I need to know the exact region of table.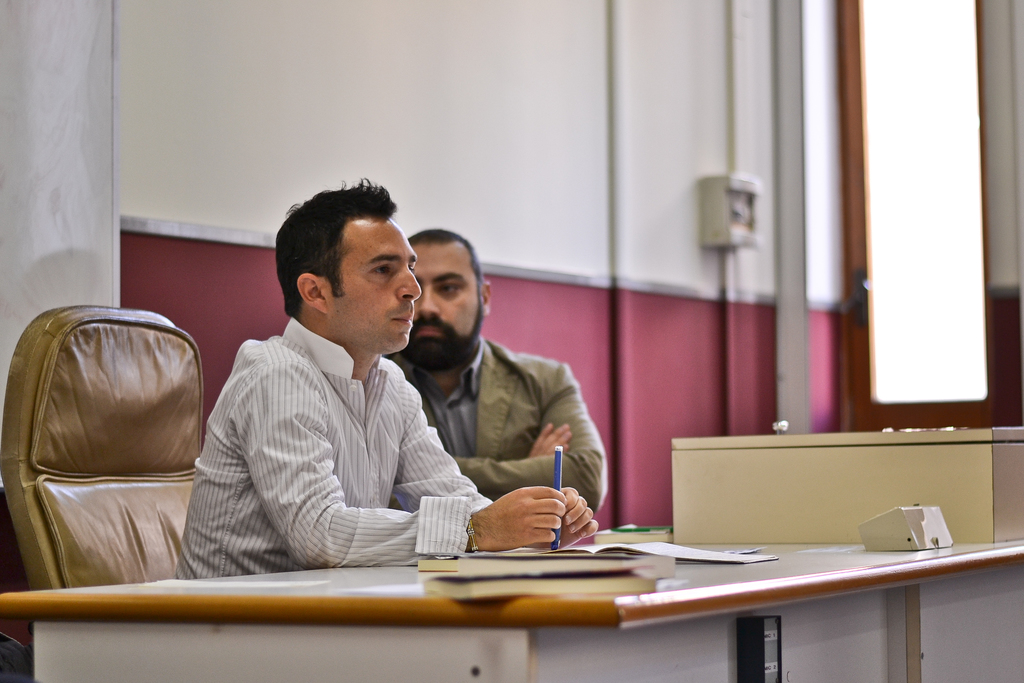
Region: detection(0, 536, 1023, 682).
